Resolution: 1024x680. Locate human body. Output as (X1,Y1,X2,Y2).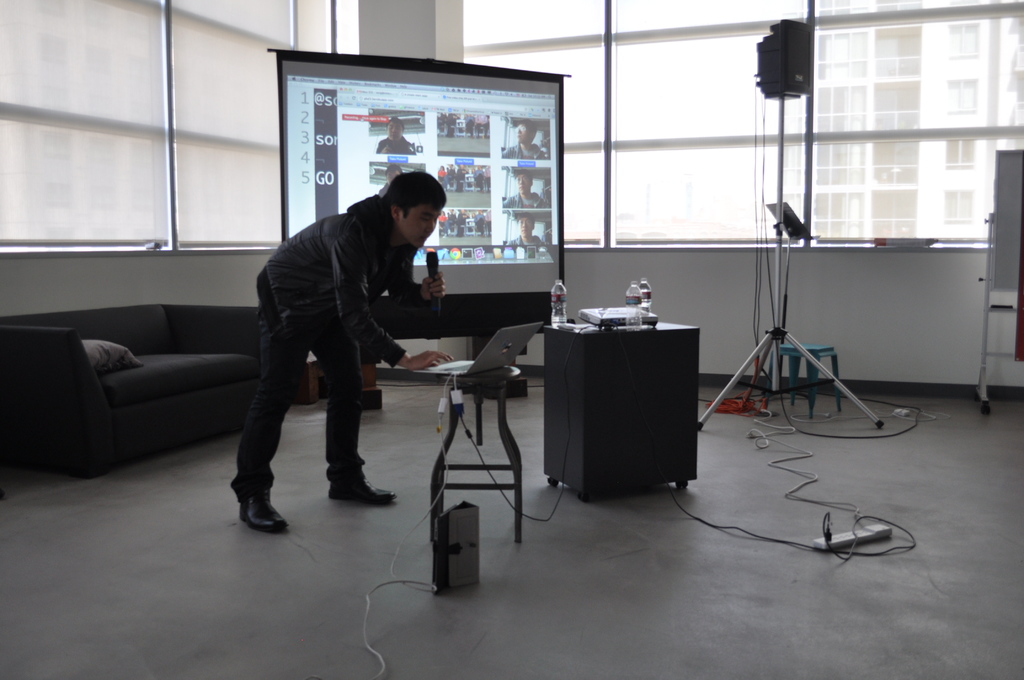
(381,181,388,196).
